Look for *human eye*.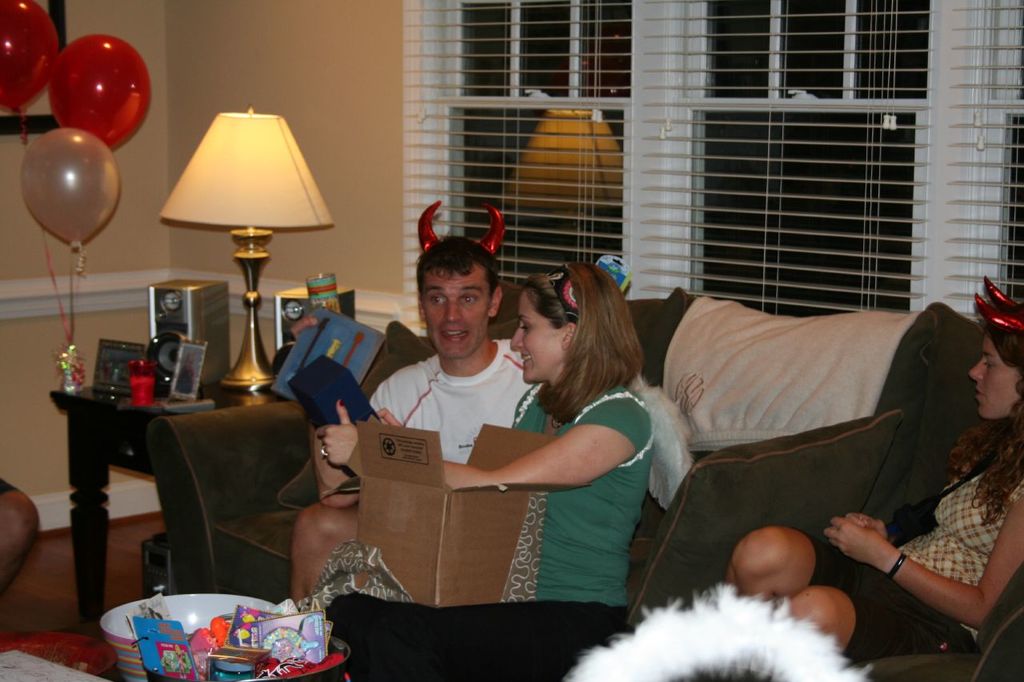
Found: crop(981, 357, 993, 369).
